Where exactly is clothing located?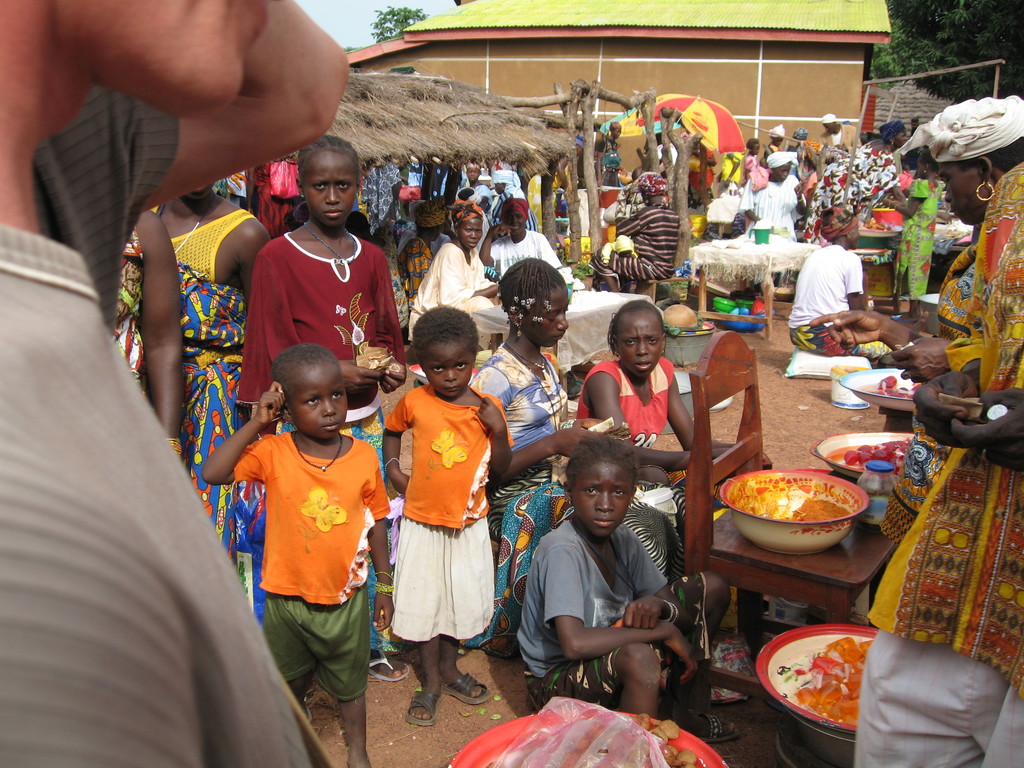
Its bounding box is 855:161:1023:765.
